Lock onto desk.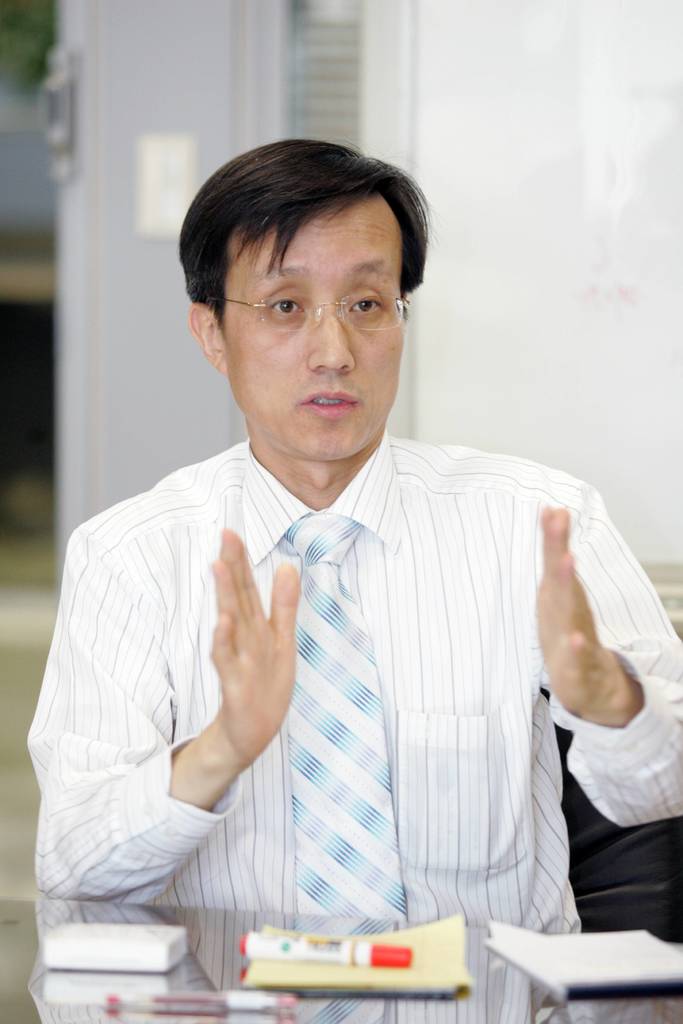
Locked: (0,893,682,1023).
